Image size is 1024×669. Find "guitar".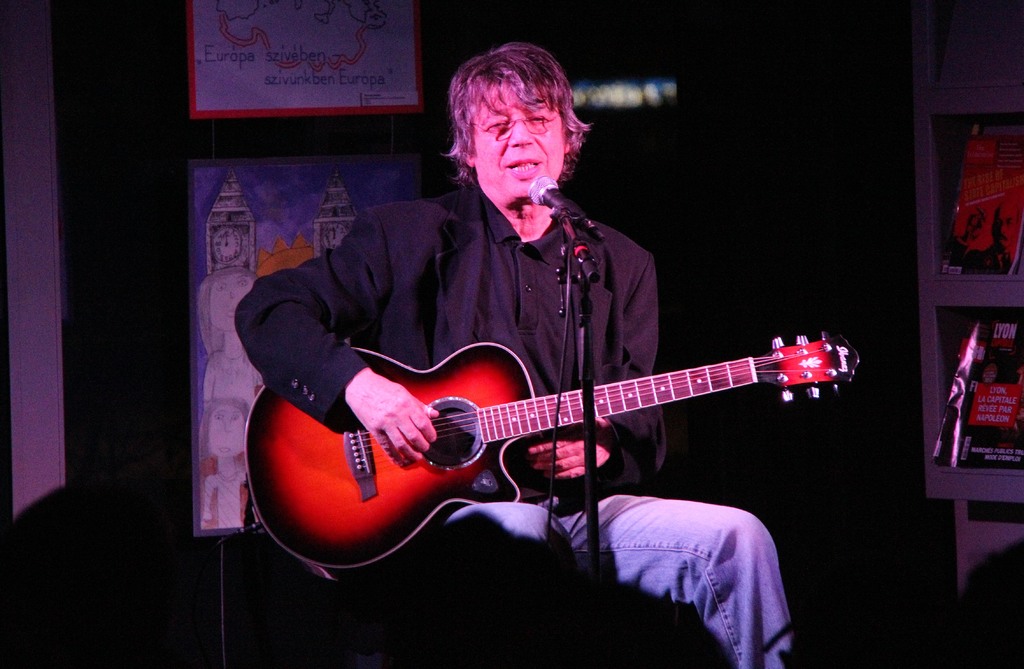
(left=240, top=299, right=872, bottom=585).
